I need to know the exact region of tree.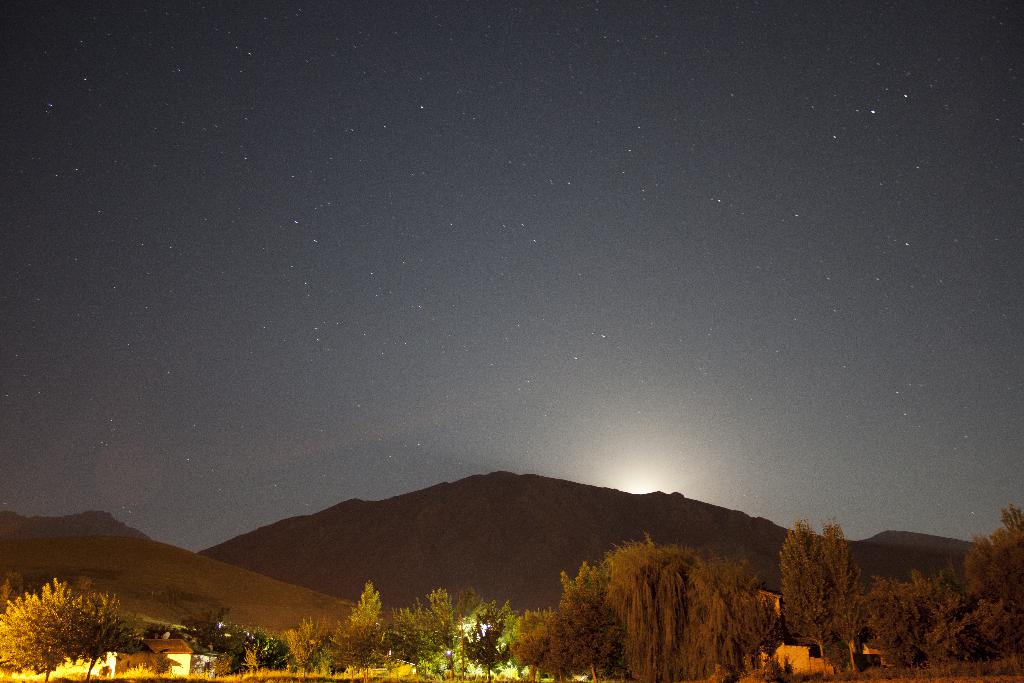
Region: x1=768 y1=518 x2=843 y2=682.
